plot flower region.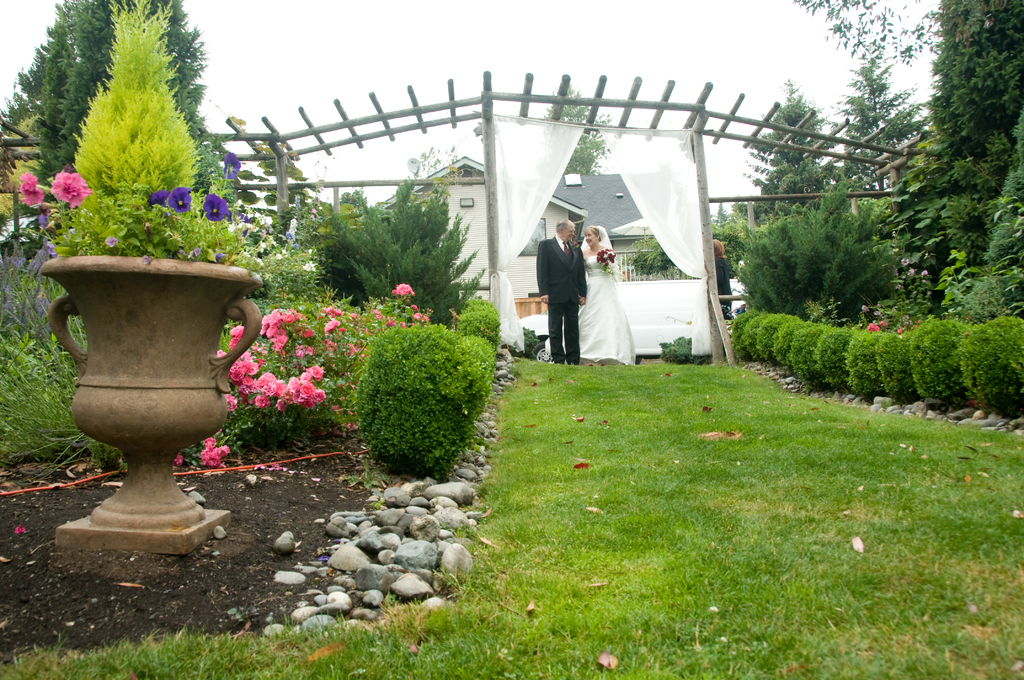
Plotted at [151,189,168,211].
